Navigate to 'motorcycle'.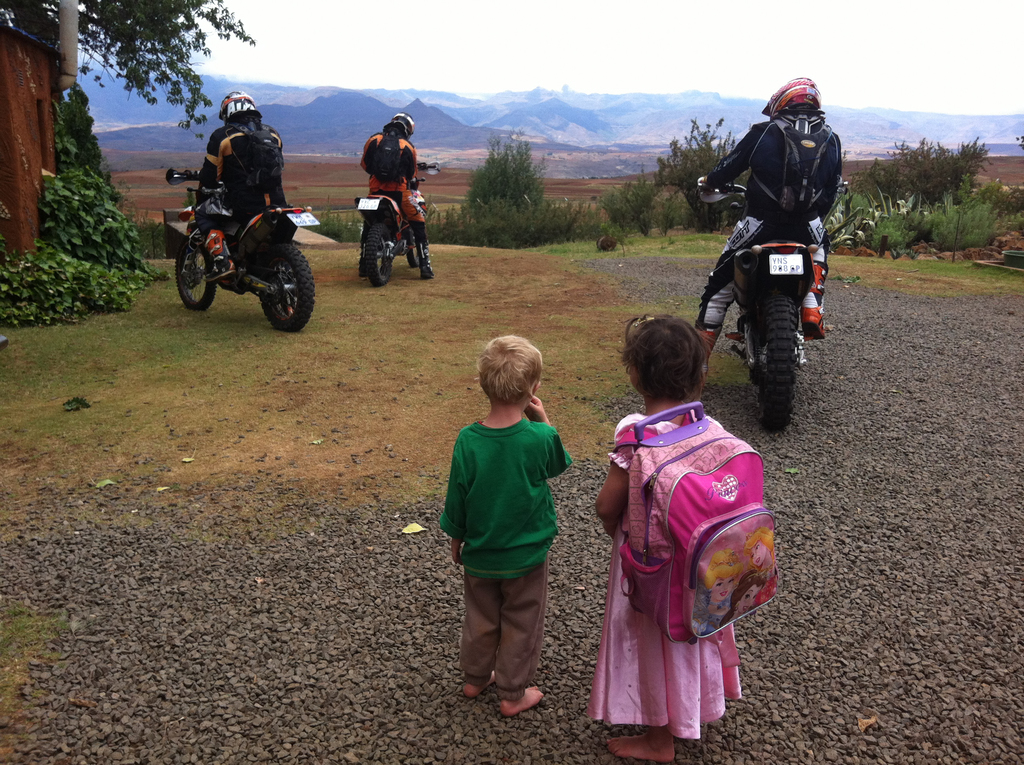
Navigation target: 166/160/316/326.
